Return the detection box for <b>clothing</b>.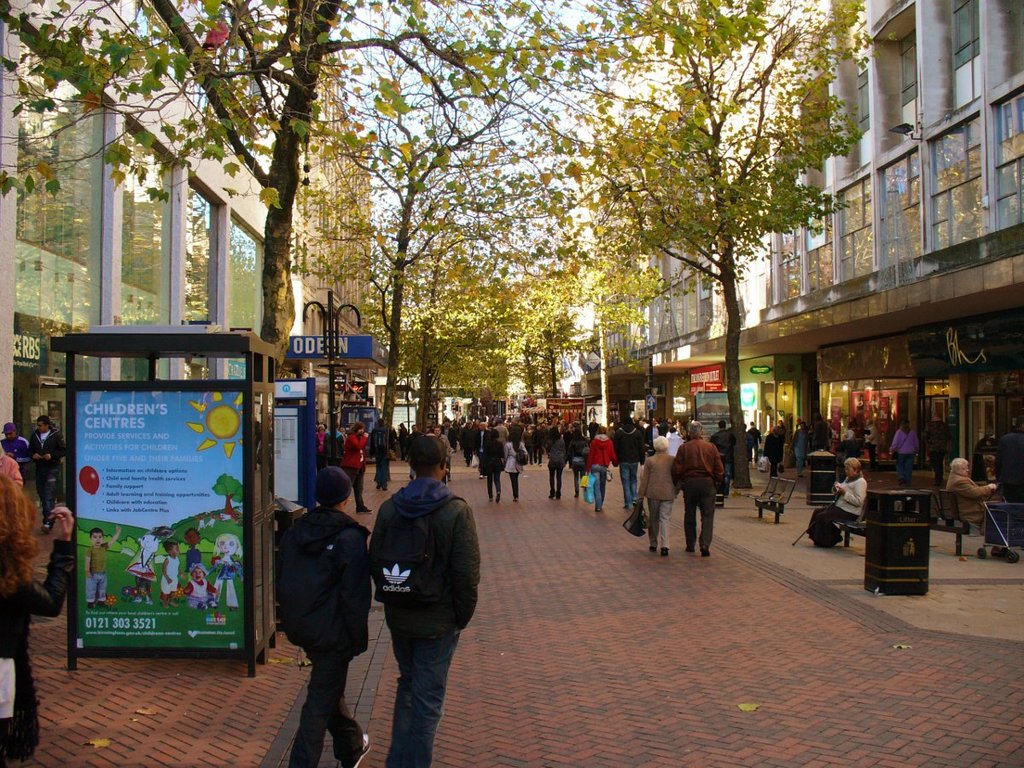
pyautogui.locateOnScreen(482, 425, 503, 498).
